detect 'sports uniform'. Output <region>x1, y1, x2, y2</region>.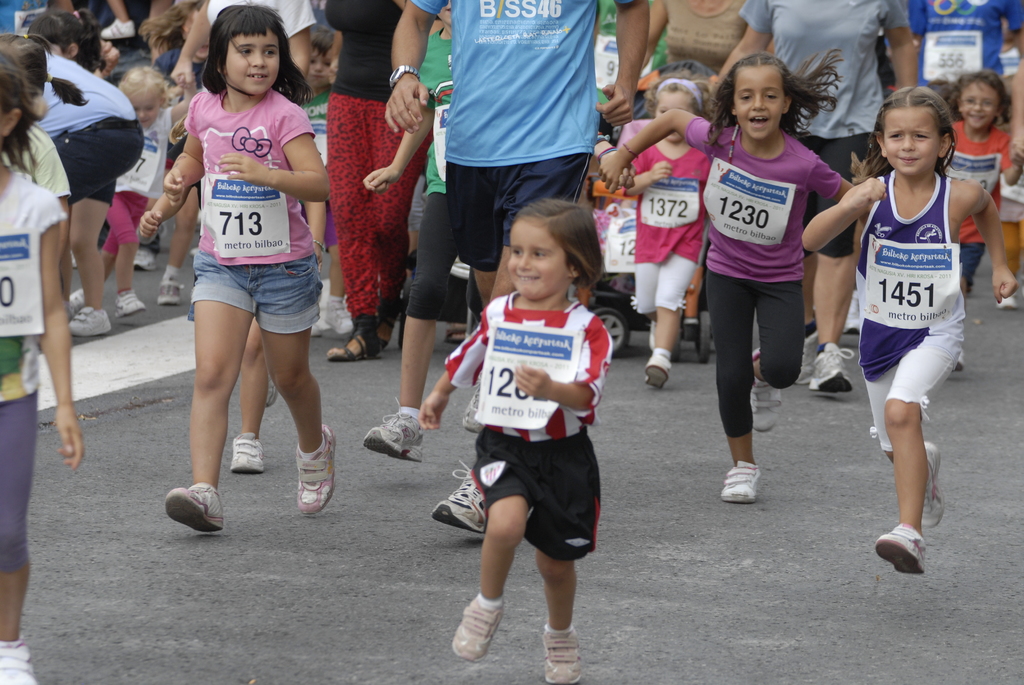
<region>79, 108, 175, 311</region>.
